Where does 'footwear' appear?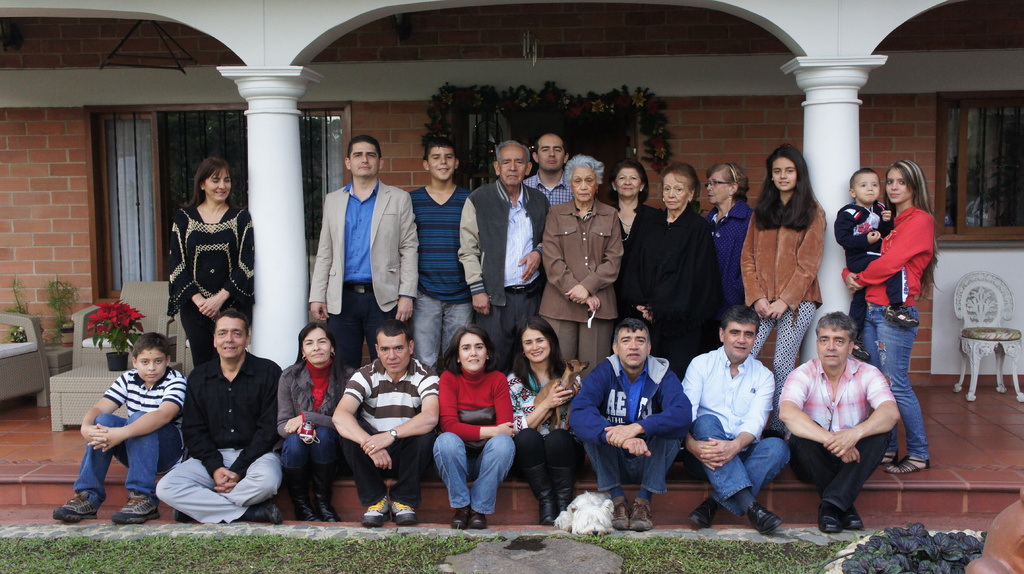
Appears at x1=555, y1=461, x2=569, y2=524.
